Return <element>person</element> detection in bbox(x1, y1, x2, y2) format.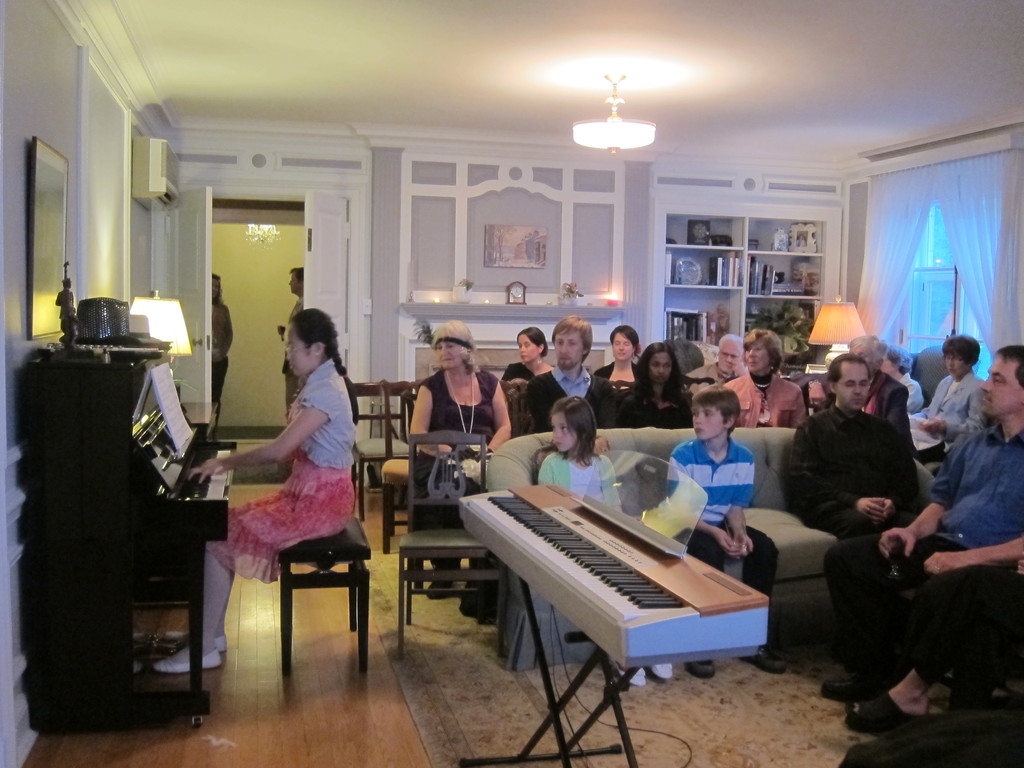
bbox(511, 315, 622, 435).
